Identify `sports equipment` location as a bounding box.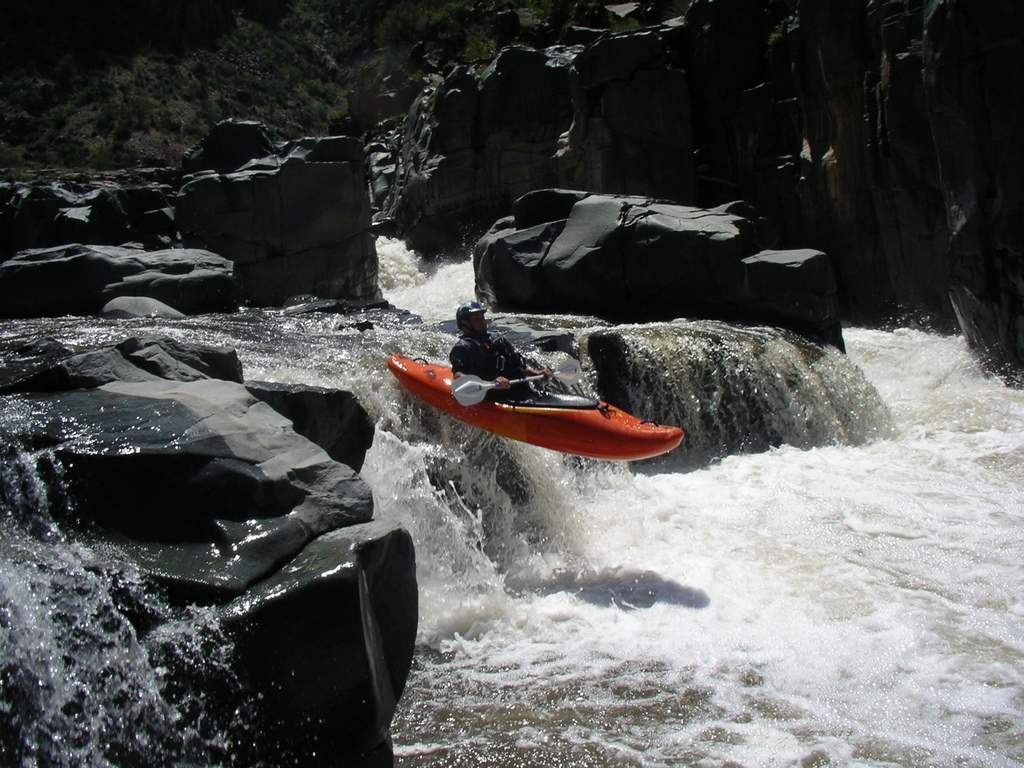
[449, 360, 578, 408].
